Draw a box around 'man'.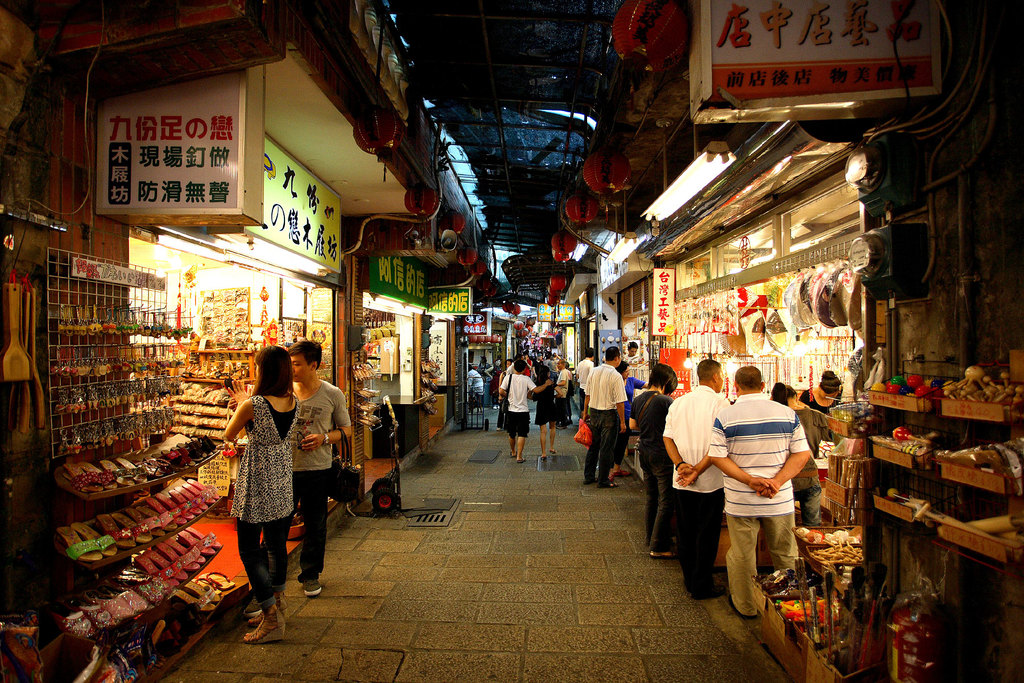
x1=581 y1=342 x2=632 y2=491.
